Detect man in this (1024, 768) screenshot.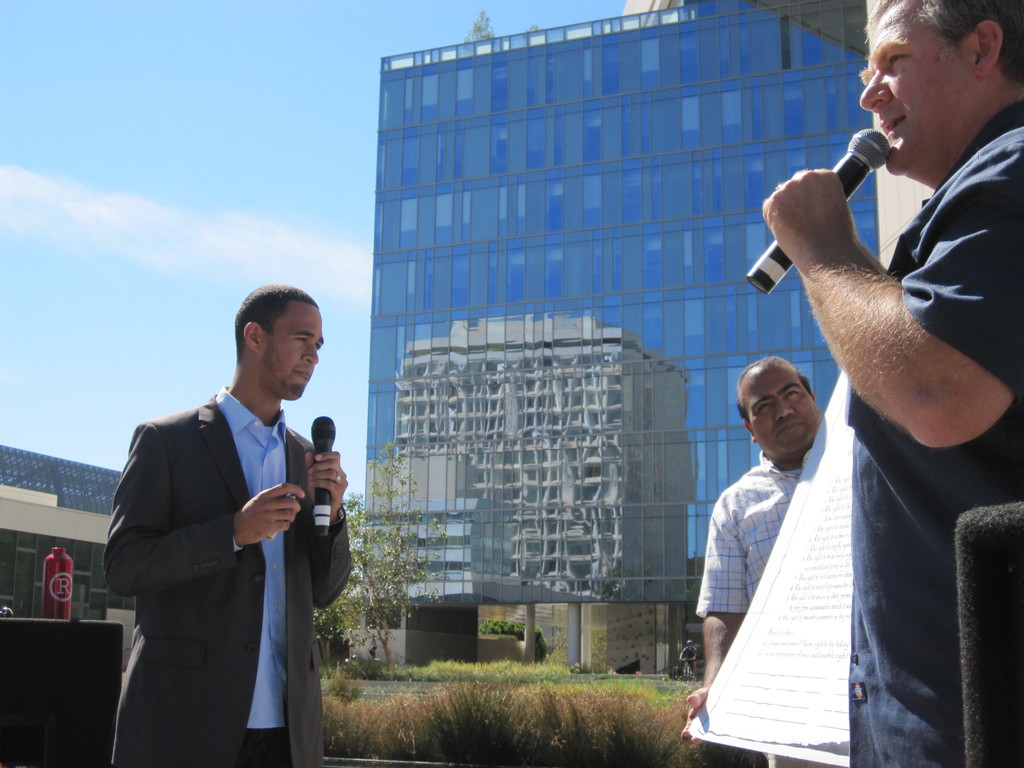
Detection: l=760, t=1, r=1023, b=767.
